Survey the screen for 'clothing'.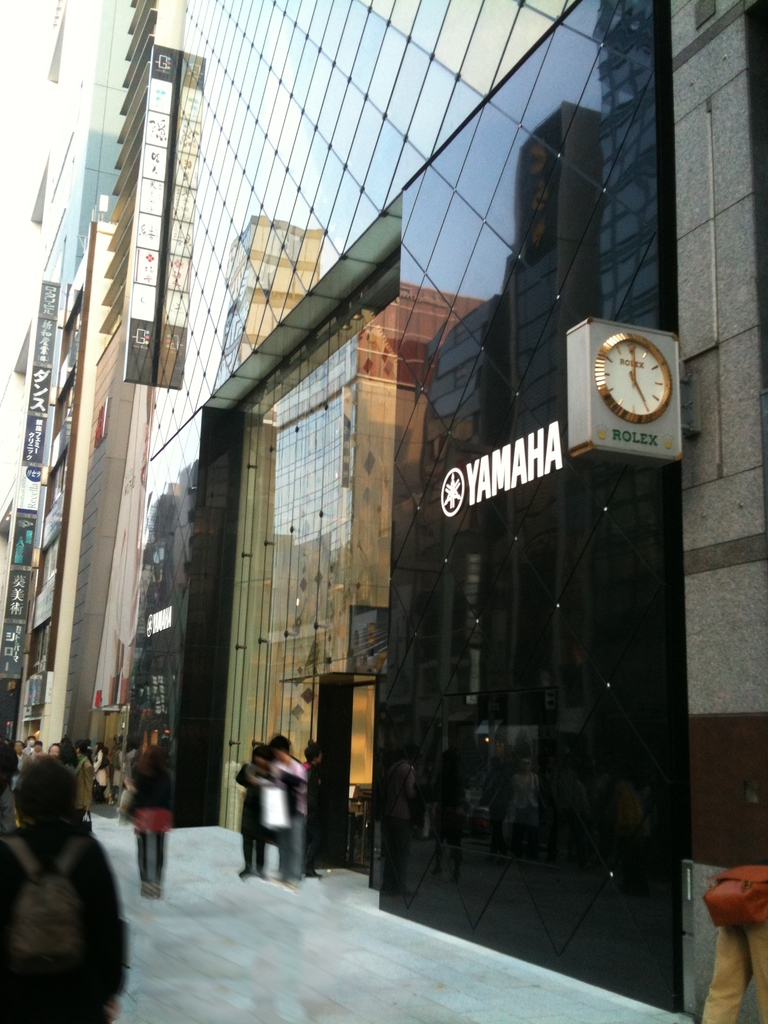
Survey found: box(102, 468, 141, 679).
